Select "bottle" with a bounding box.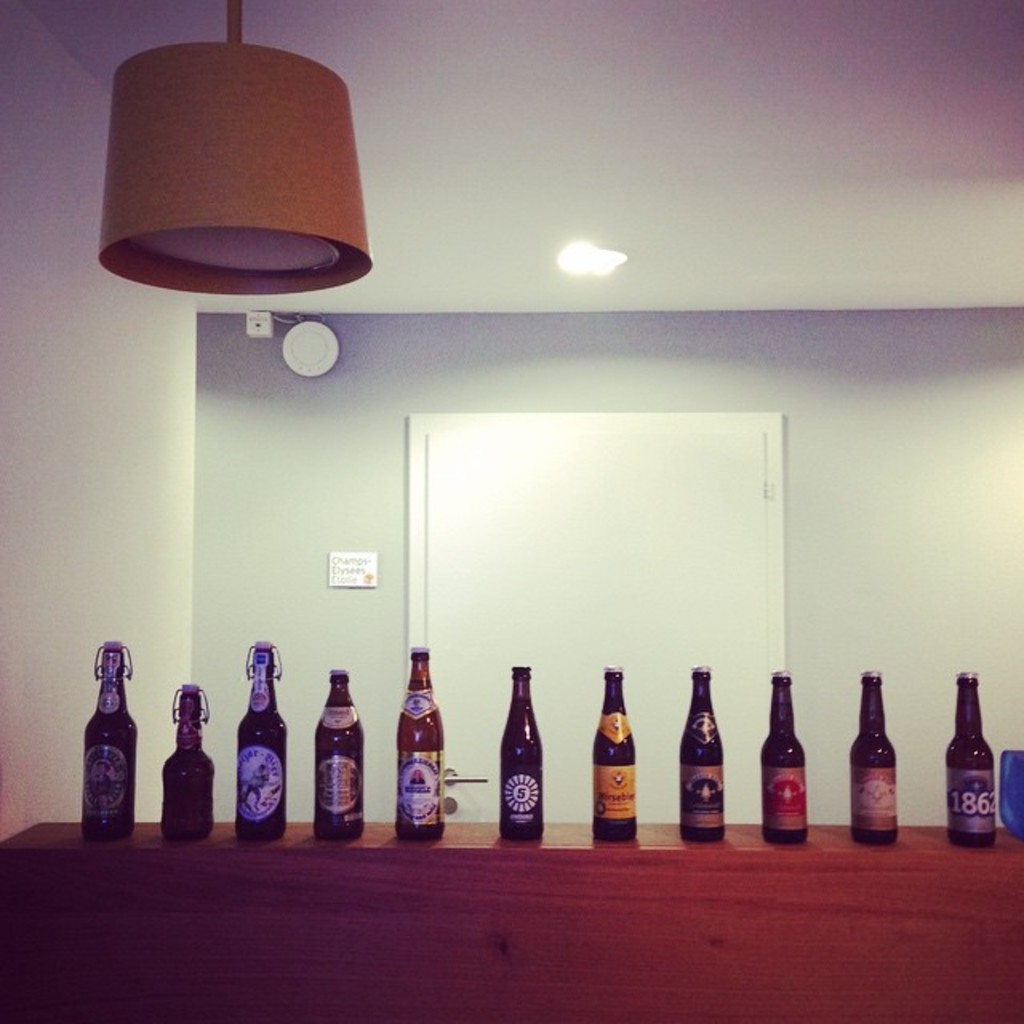
<bbox>238, 638, 288, 838</bbox>.
